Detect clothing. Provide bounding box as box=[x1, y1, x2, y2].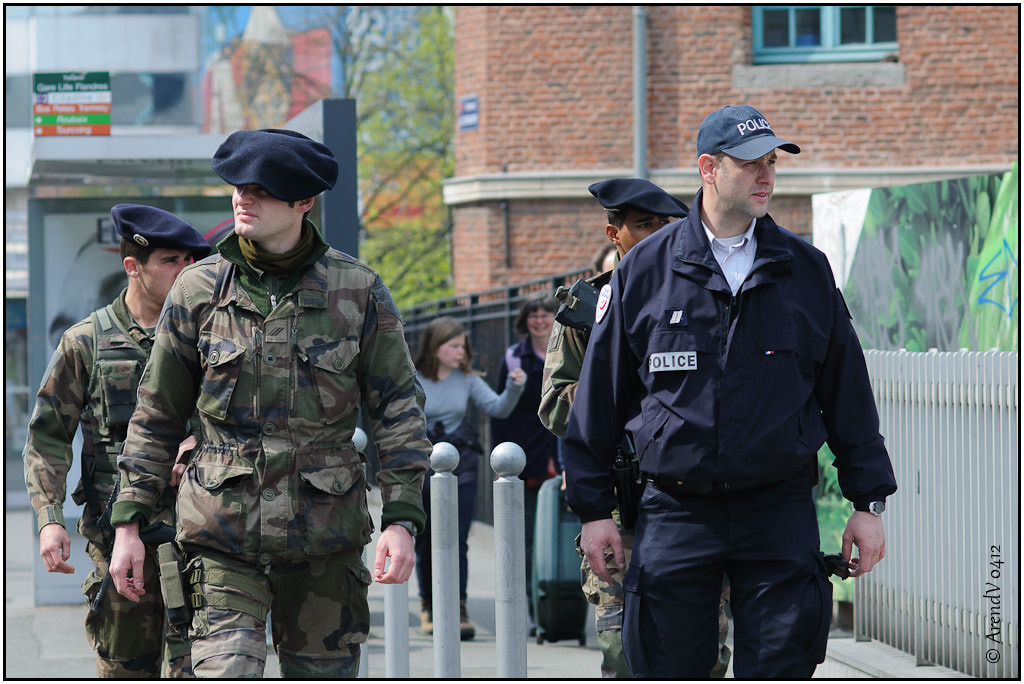
box=[511, 483, 566, 631].
